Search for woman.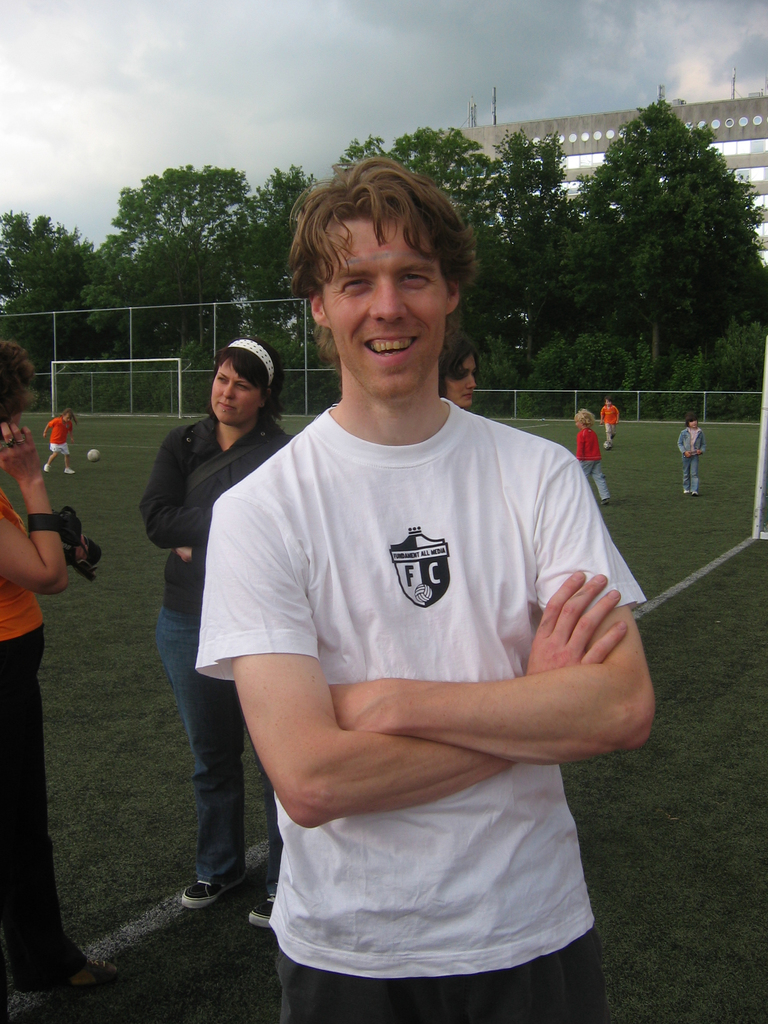
Found at detection(128, 304, 290, 931).
